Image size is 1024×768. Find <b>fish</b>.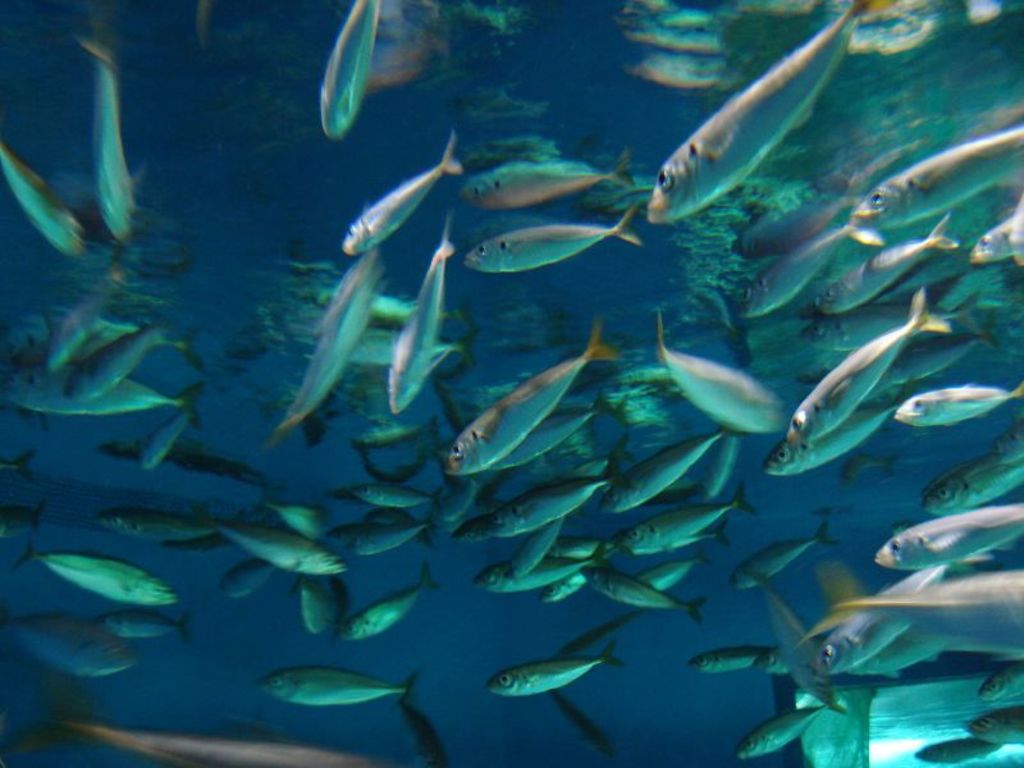
<region>463, 223, 631, 275</region>.
